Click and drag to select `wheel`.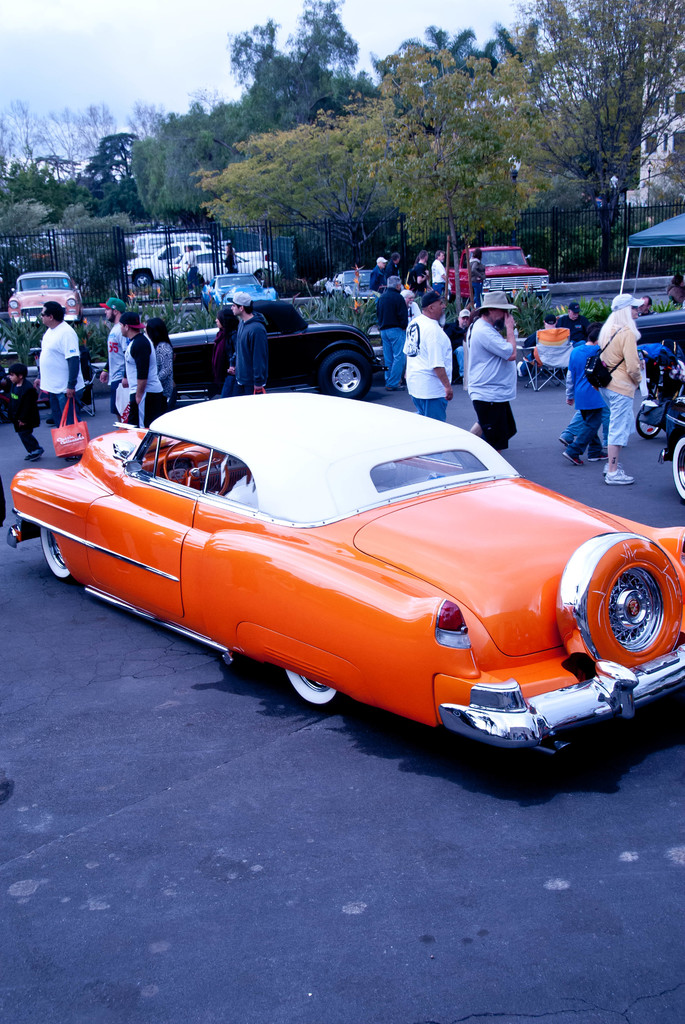
Selection: x1=162 y1=435 x2=232 y2=498.
